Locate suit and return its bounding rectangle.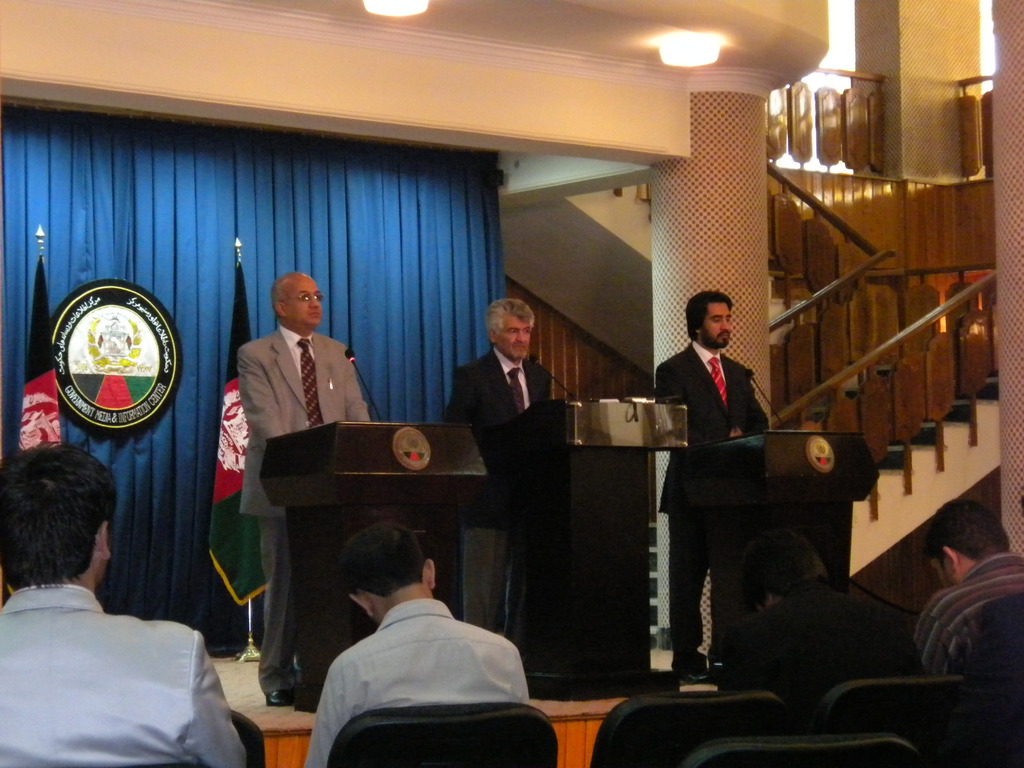
Rect(656, 343, 769, 672).
